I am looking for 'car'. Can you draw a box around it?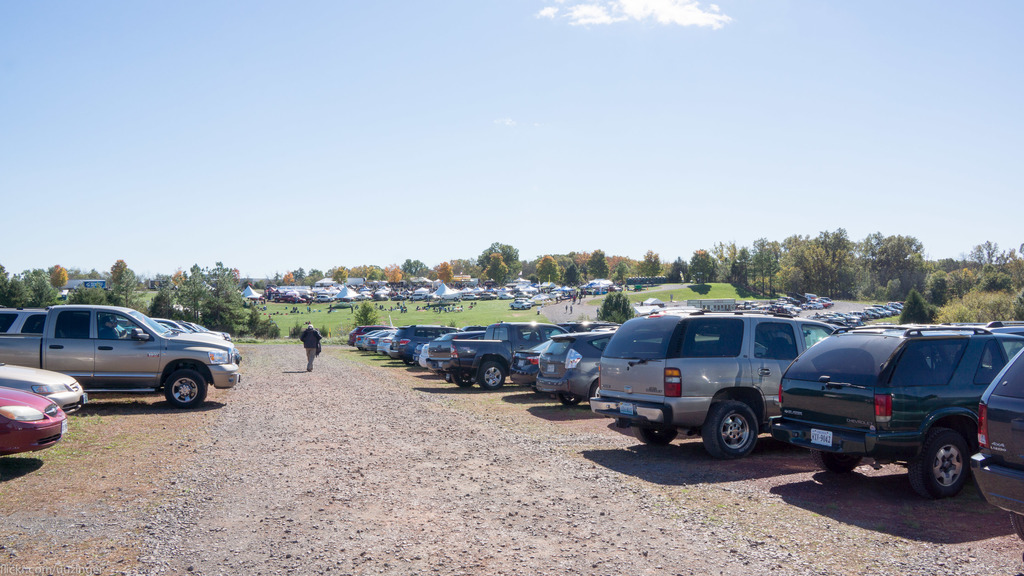
Sure, the bounding box is <box>0,380,69,463</box>.
